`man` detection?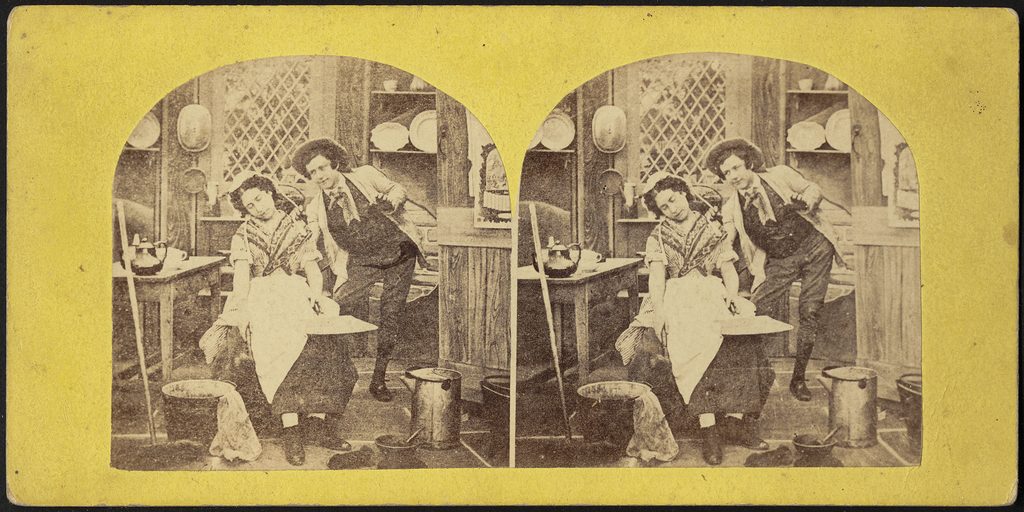
[287, 148, 424, 397]
